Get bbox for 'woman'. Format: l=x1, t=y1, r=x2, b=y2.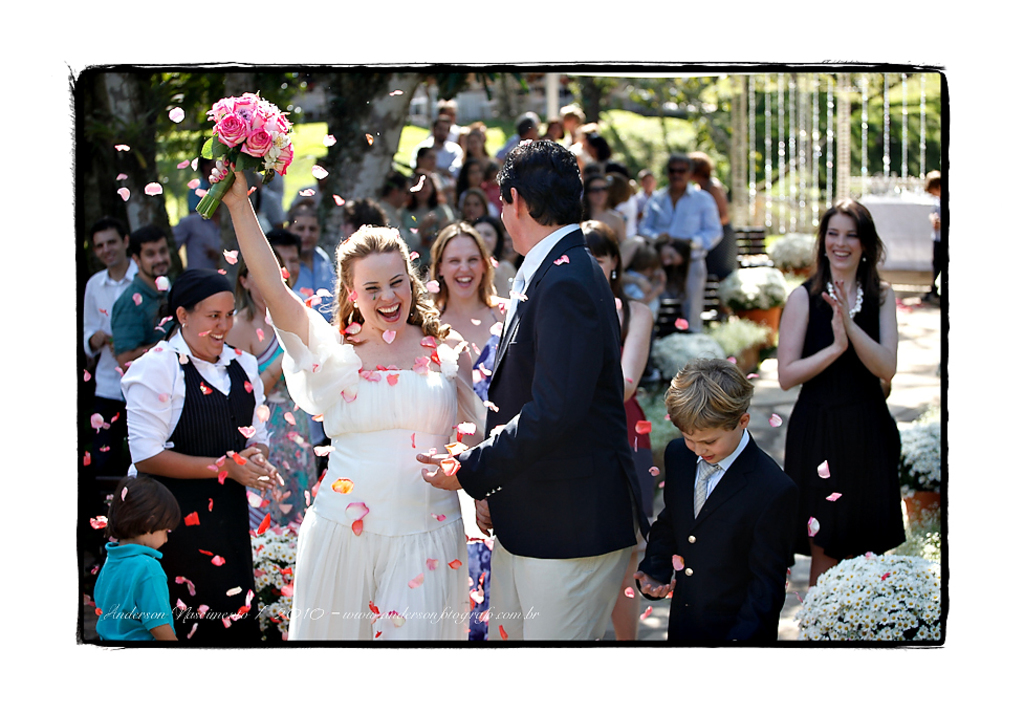
l=118, t=263, r=291, b=649.
